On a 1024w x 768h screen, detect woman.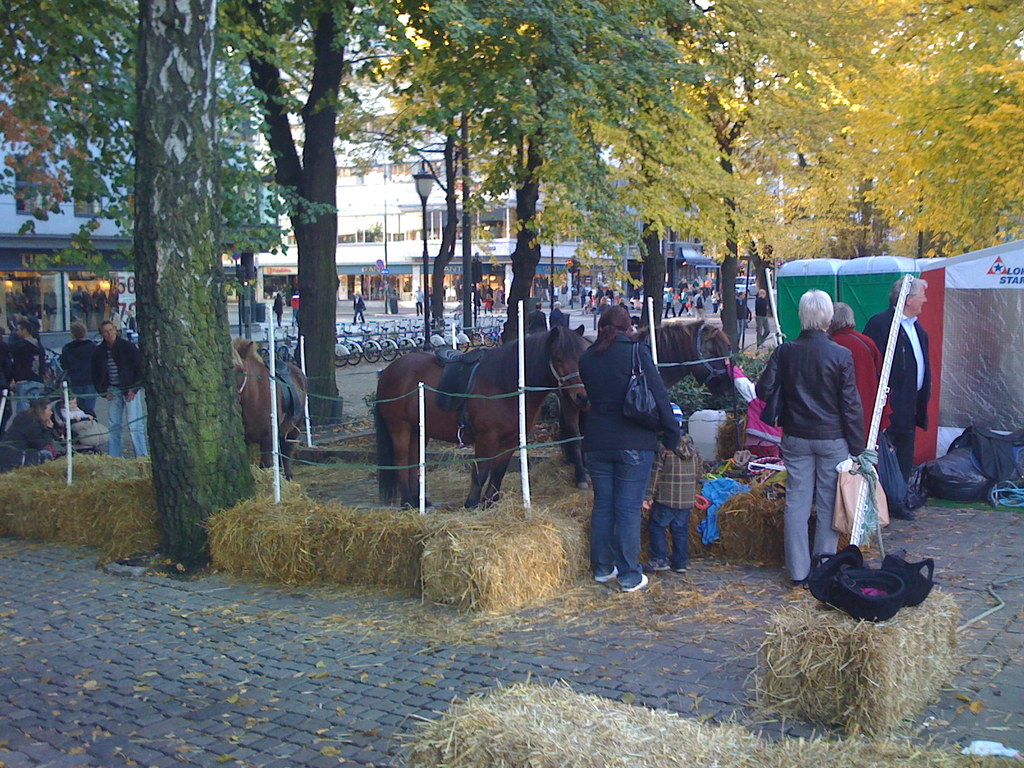
1,398,54,464.
